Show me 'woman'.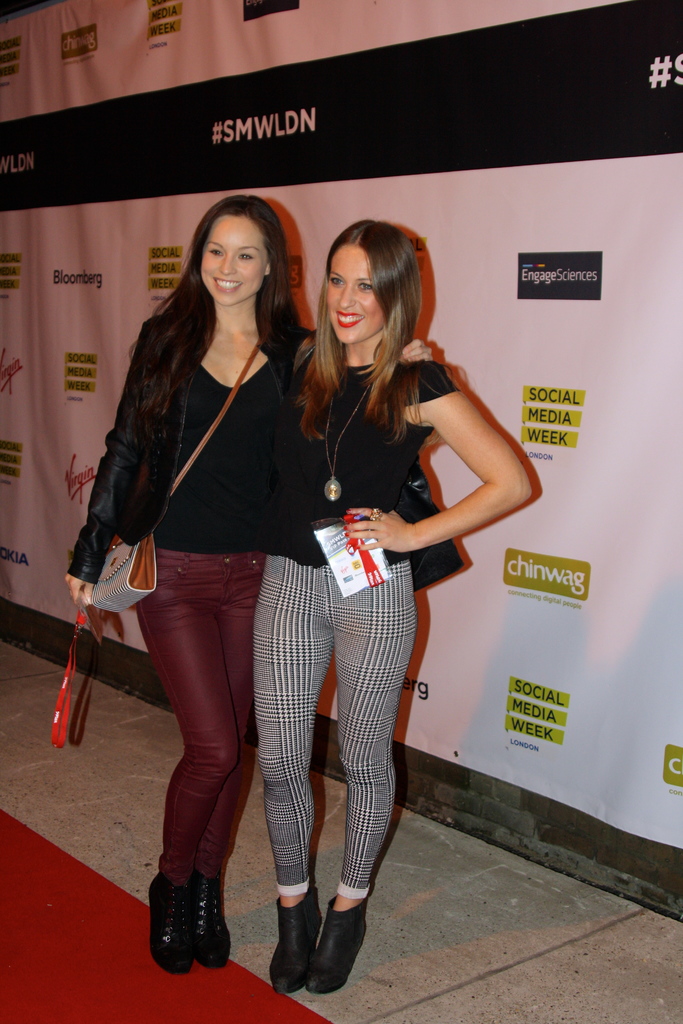
'woman' is here: (x1=253, y1=225, x2=534, y2=993).
